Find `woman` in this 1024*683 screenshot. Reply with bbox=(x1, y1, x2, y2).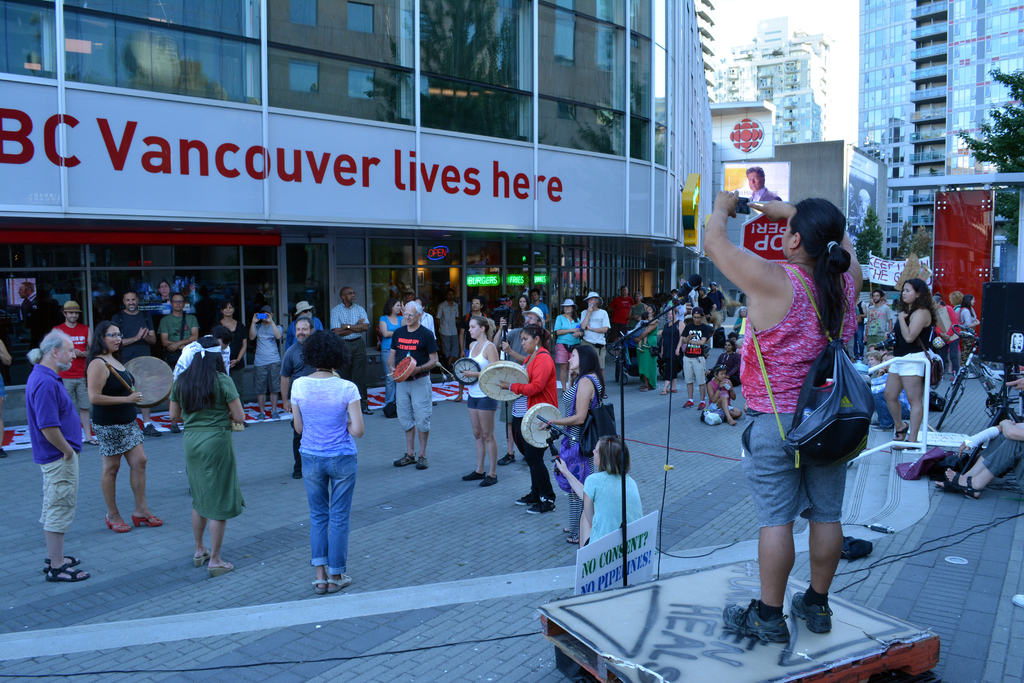
bbox=(509, 295, 531, 330).
